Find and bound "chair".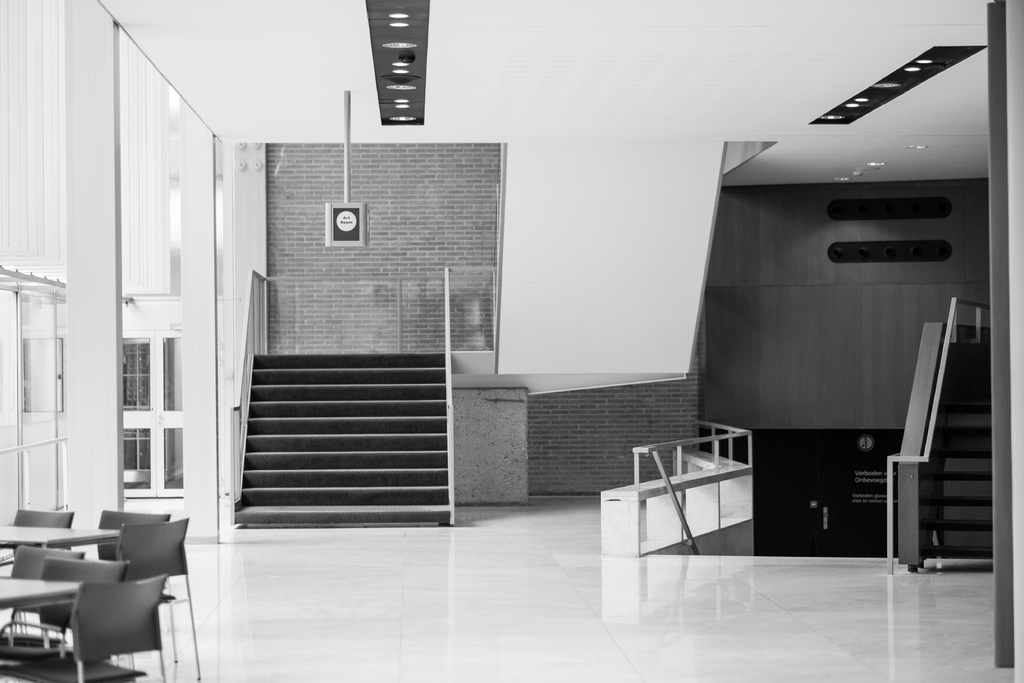
Bound: rect(0, 508, 76, 577).
